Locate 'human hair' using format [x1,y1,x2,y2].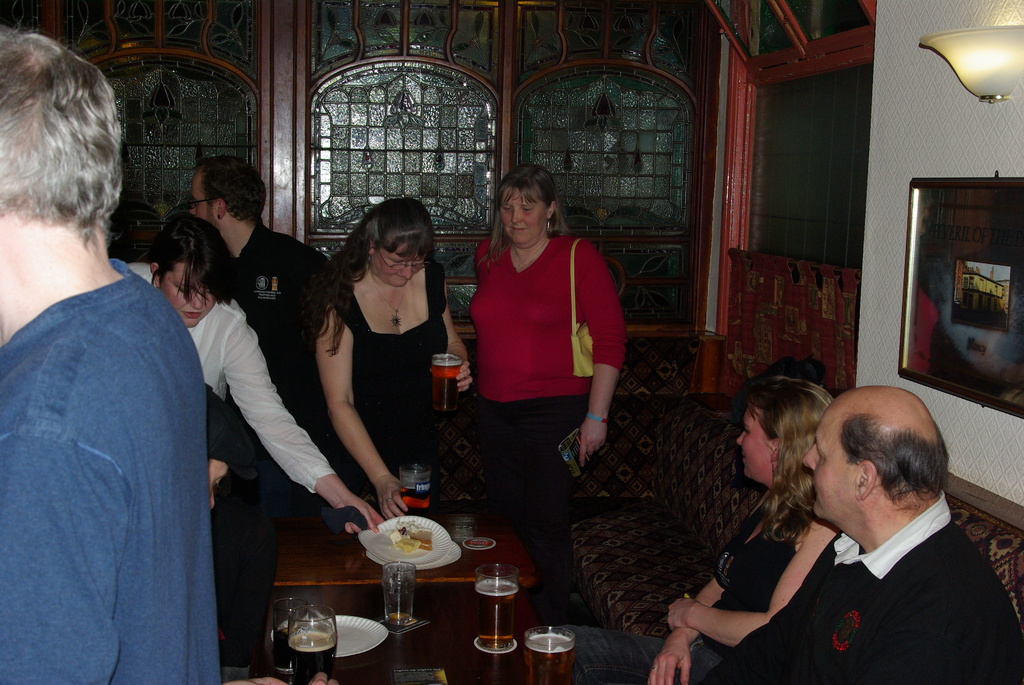
[308,197,435,356].
